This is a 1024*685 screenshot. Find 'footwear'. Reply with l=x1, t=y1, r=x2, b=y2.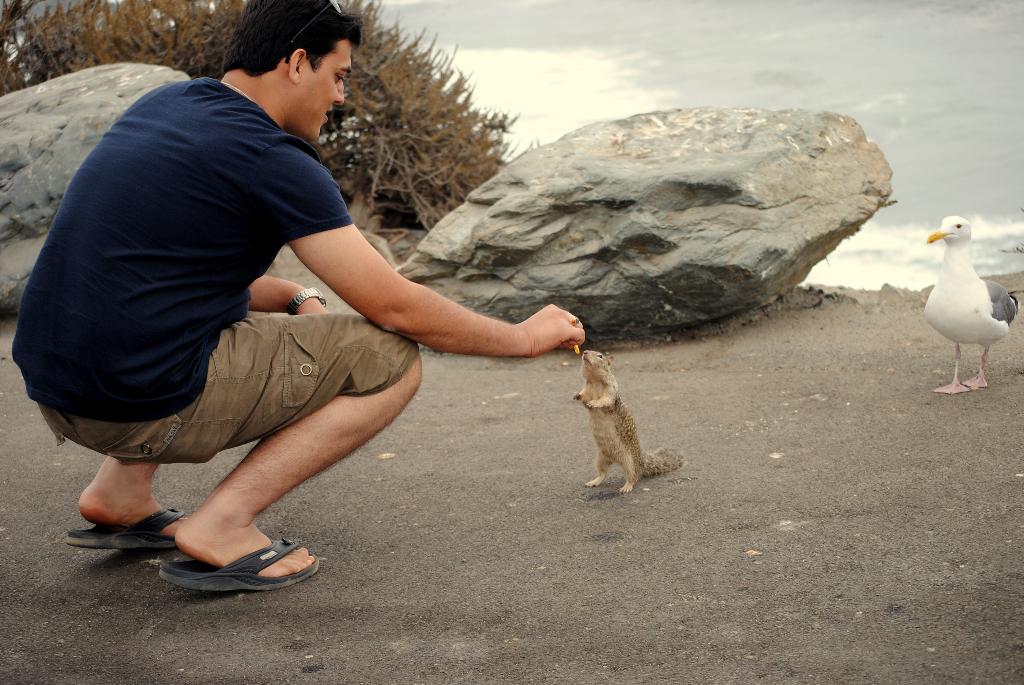
l=64, t=507, r=207, b=556.
